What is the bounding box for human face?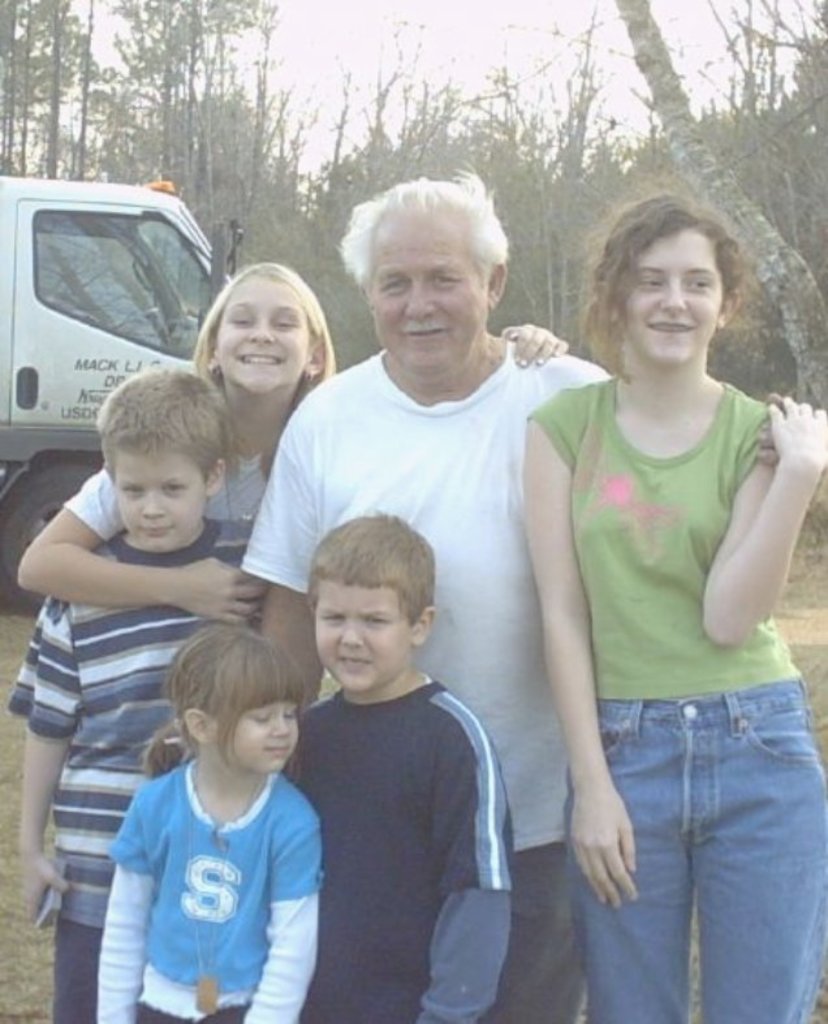
314/584/413/686.
